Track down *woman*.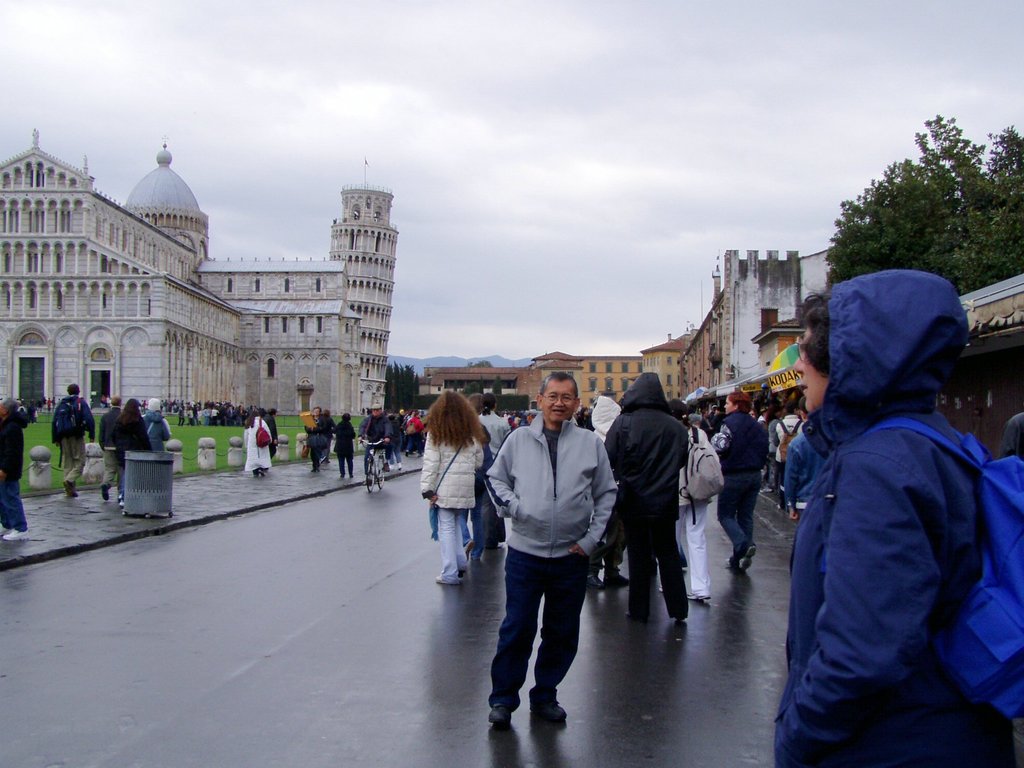
Tracked to 755 243 1007 767.
